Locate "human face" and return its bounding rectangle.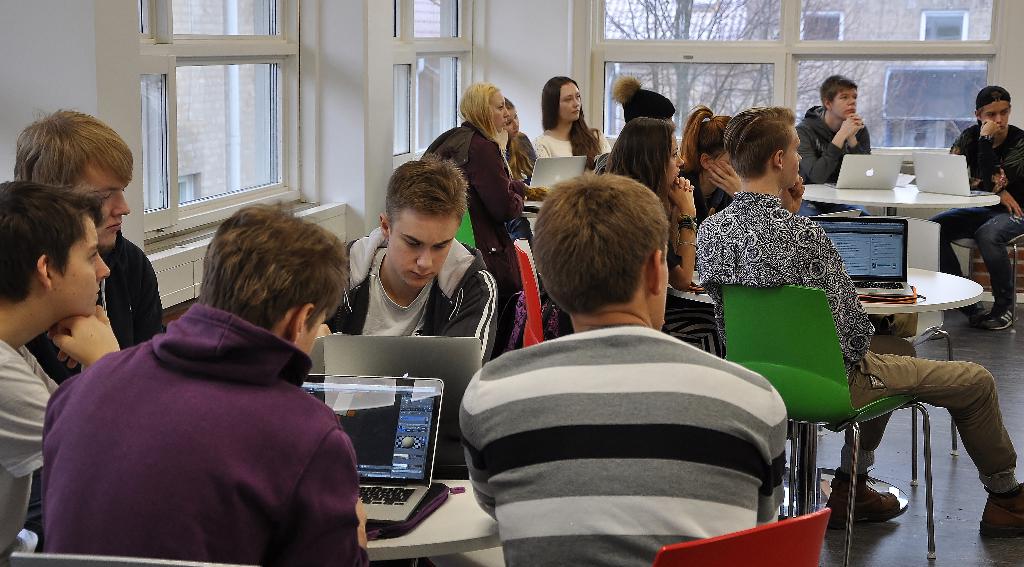
rect(667, 127, 684, 181).
